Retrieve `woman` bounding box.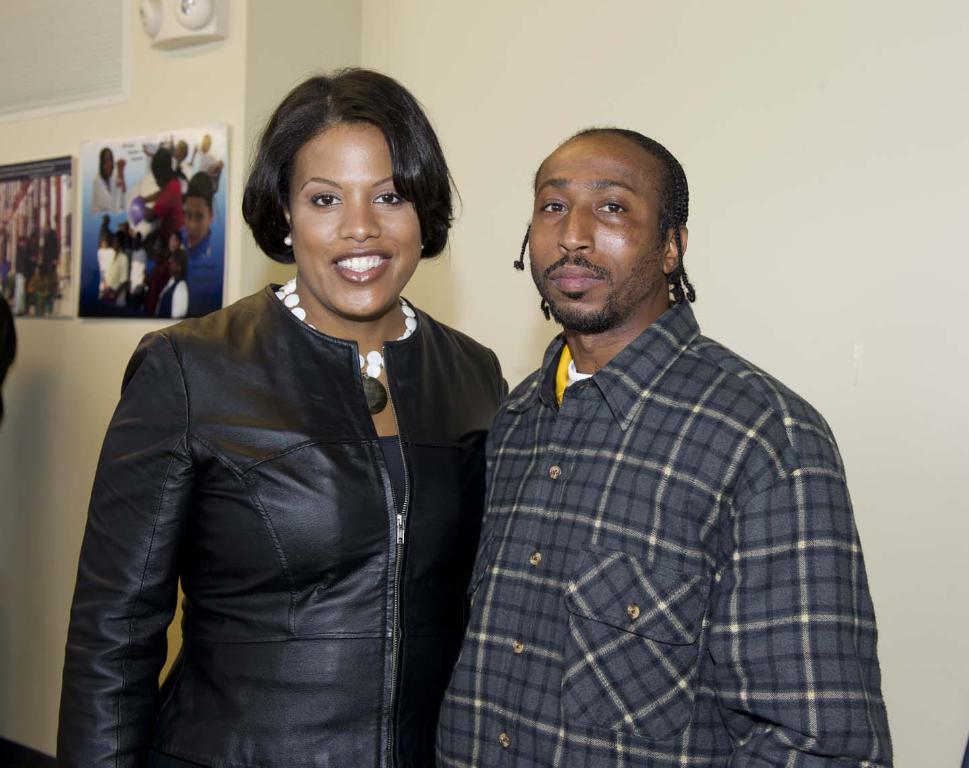
Bounding box: box=[88, 143, 128, 219].
